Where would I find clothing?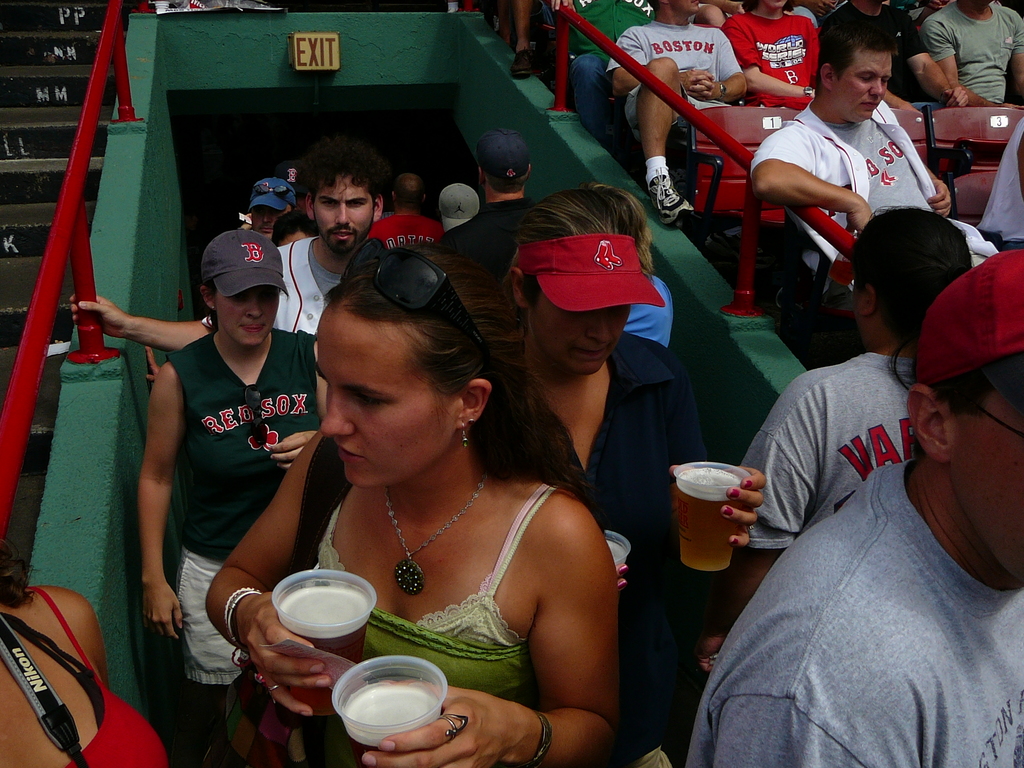
At box=[530, 0, 567, 38].
